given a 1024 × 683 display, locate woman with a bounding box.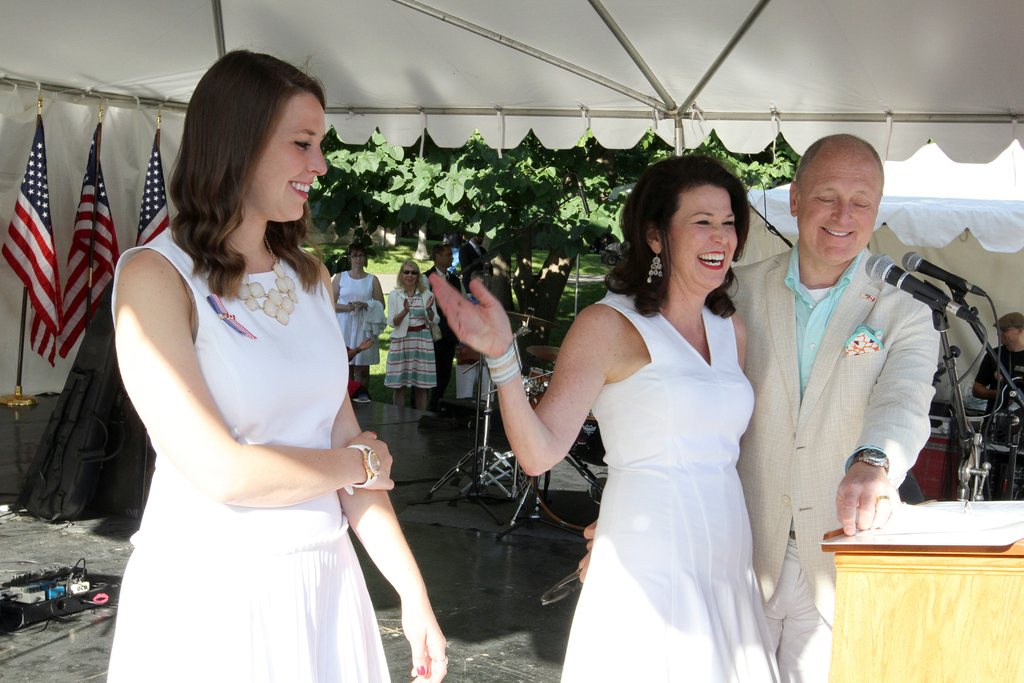
Located: left=329, top=242, right=390, bottom=388.
